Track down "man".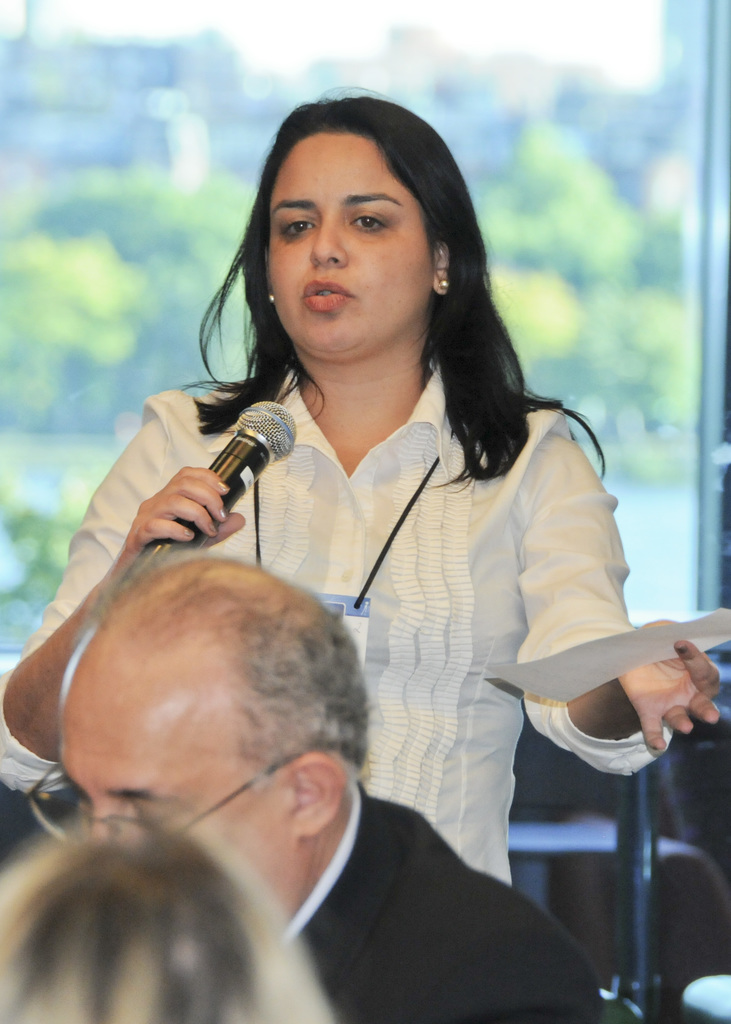
Tracked to bbox=[11, 559, 619, 1023].
